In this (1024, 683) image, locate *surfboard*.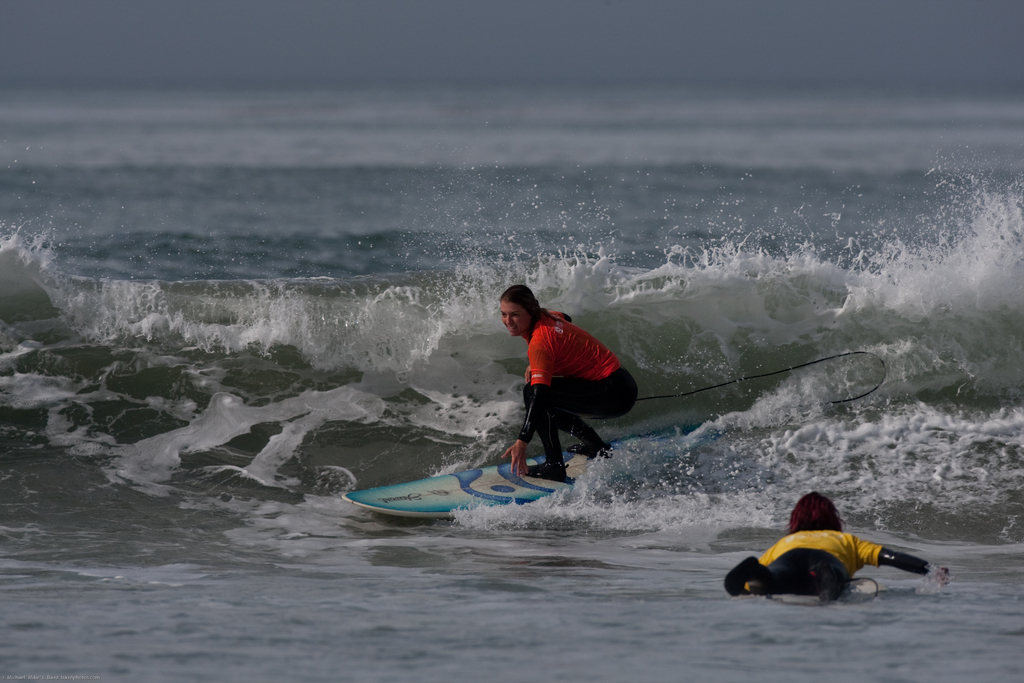
Bounding box: box(767, 572, 883, 618).
